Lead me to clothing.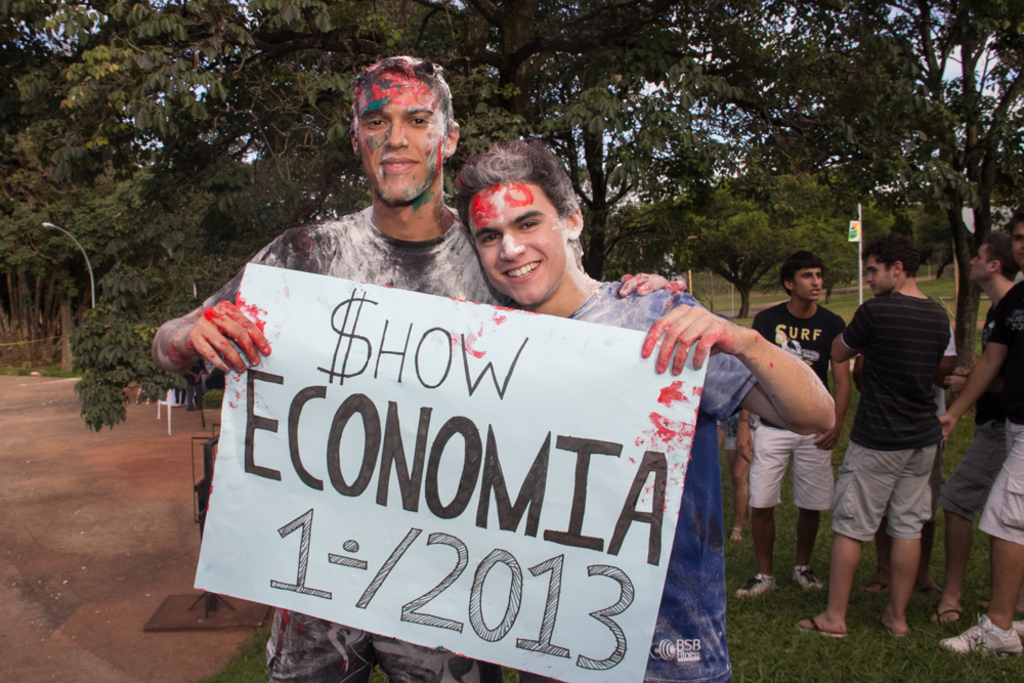
Lead to select_region(977, 279, 1023, 549).
